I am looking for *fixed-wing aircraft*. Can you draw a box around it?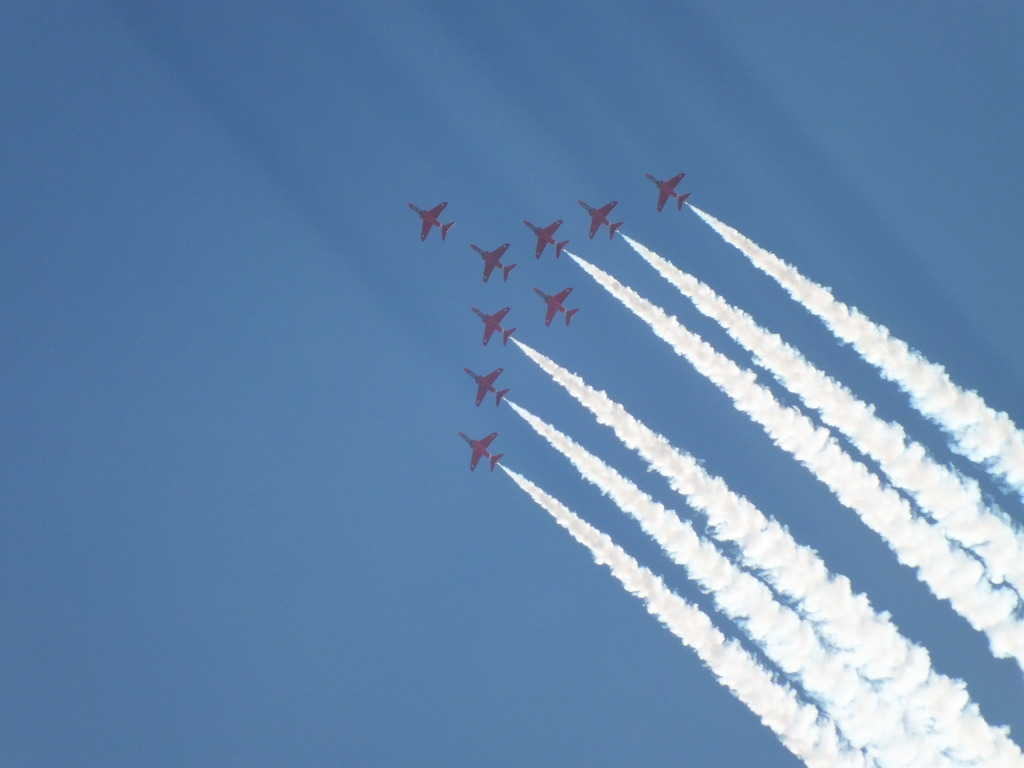
Sure, the bounding box is (534, 283, 582, 329).
